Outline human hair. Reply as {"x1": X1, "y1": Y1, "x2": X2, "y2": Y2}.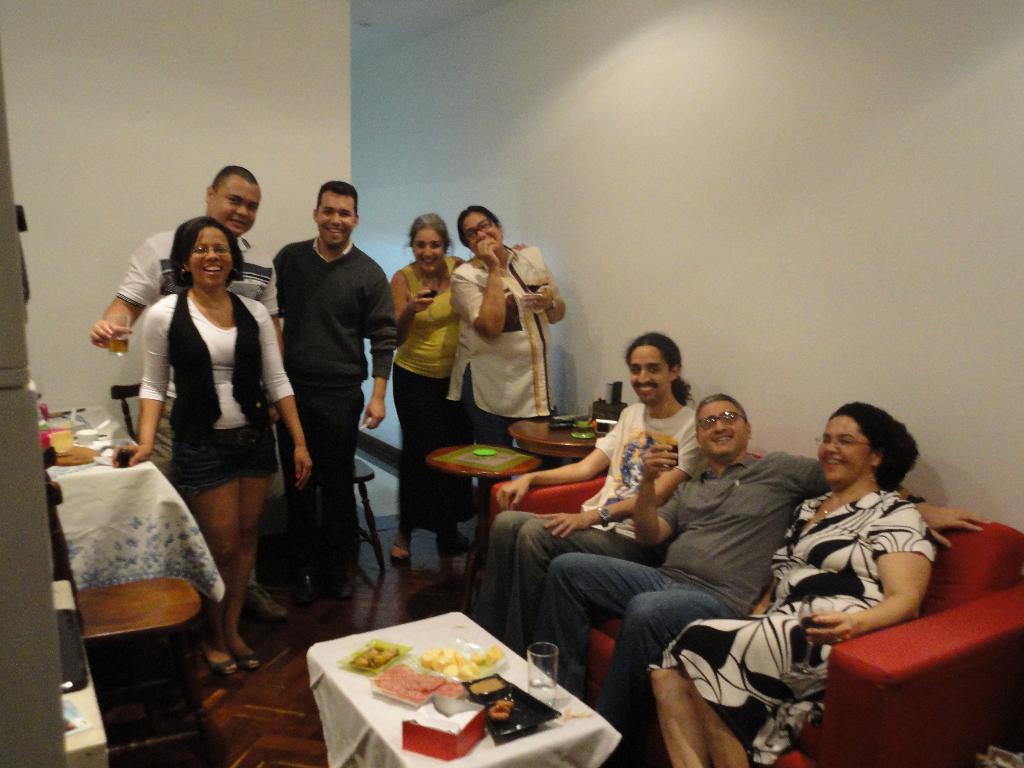
{"x1": 625, "y1": 331, "x2": 697, "y2": 408}.
